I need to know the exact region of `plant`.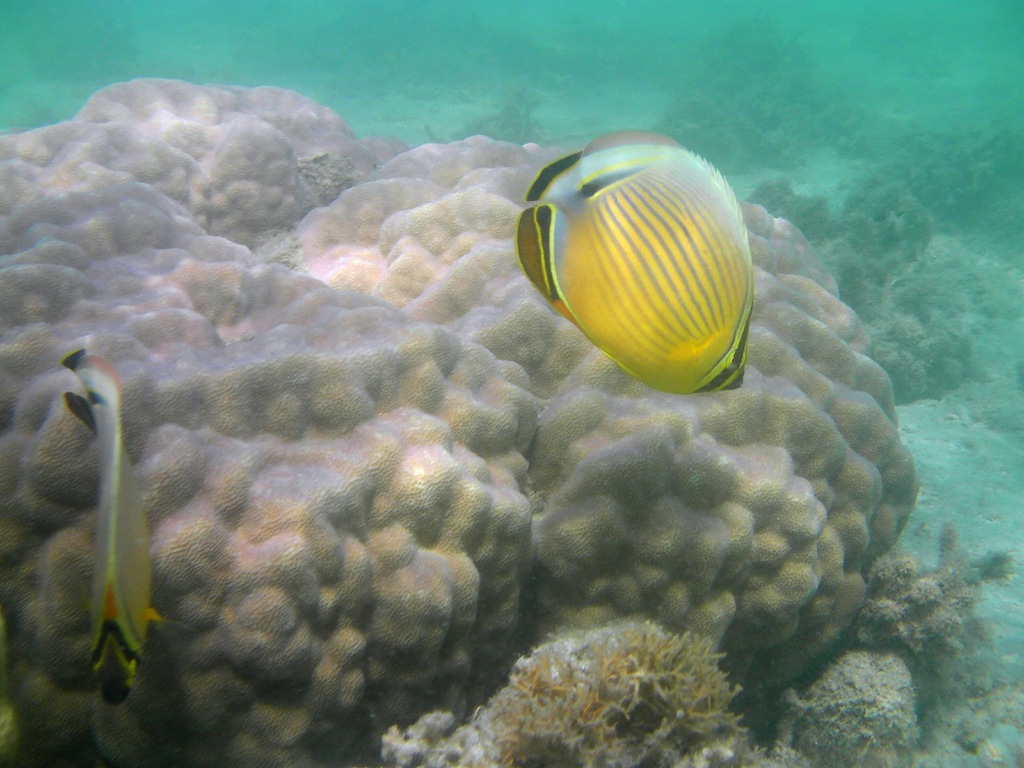
Region: rect(776, 645, 920, 767).
